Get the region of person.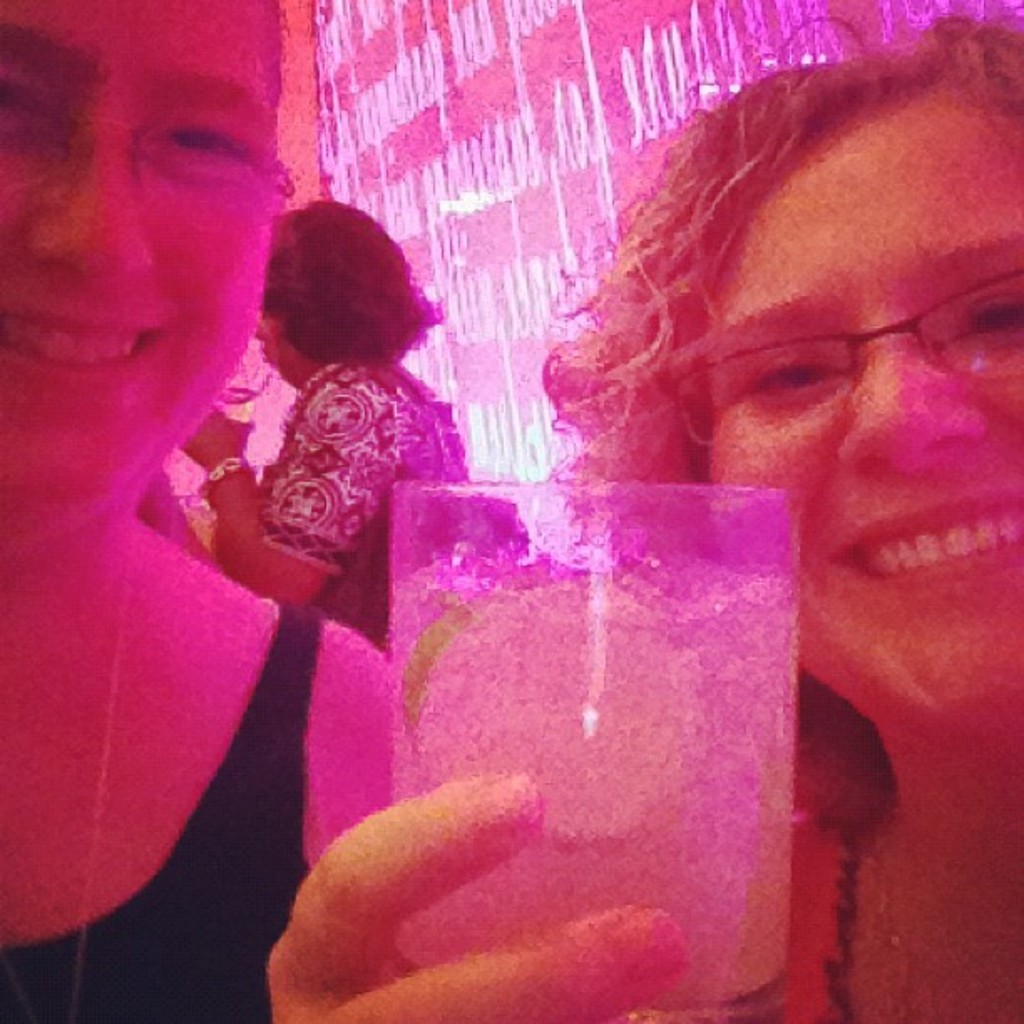
<box>264,0,1022,1022</box>.
